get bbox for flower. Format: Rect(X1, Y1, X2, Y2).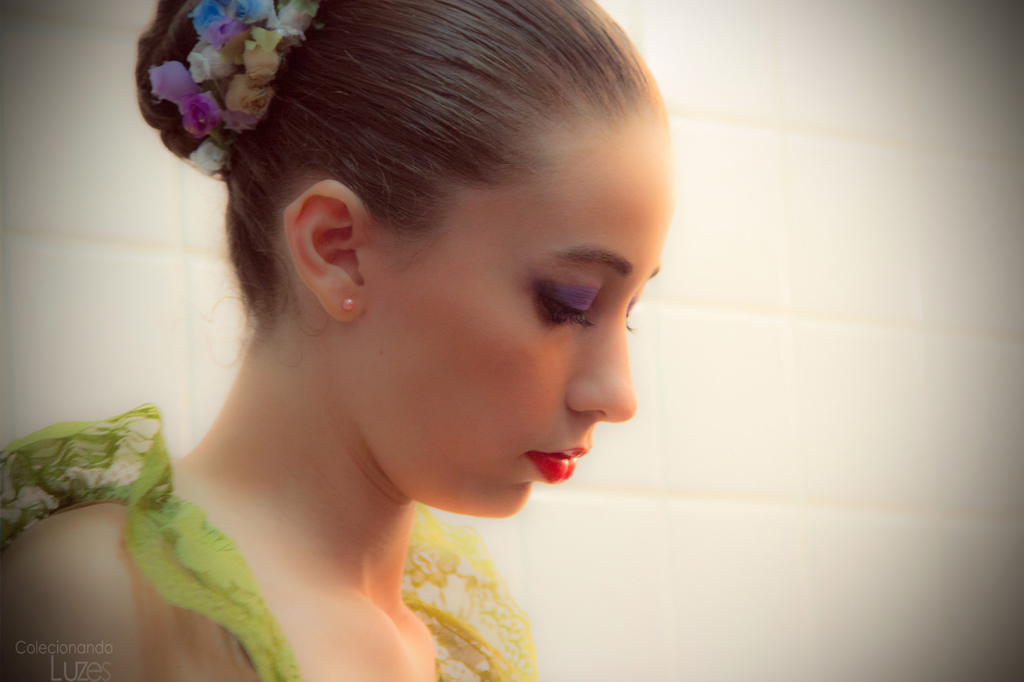
Rect(230, 116, 252, 131).
